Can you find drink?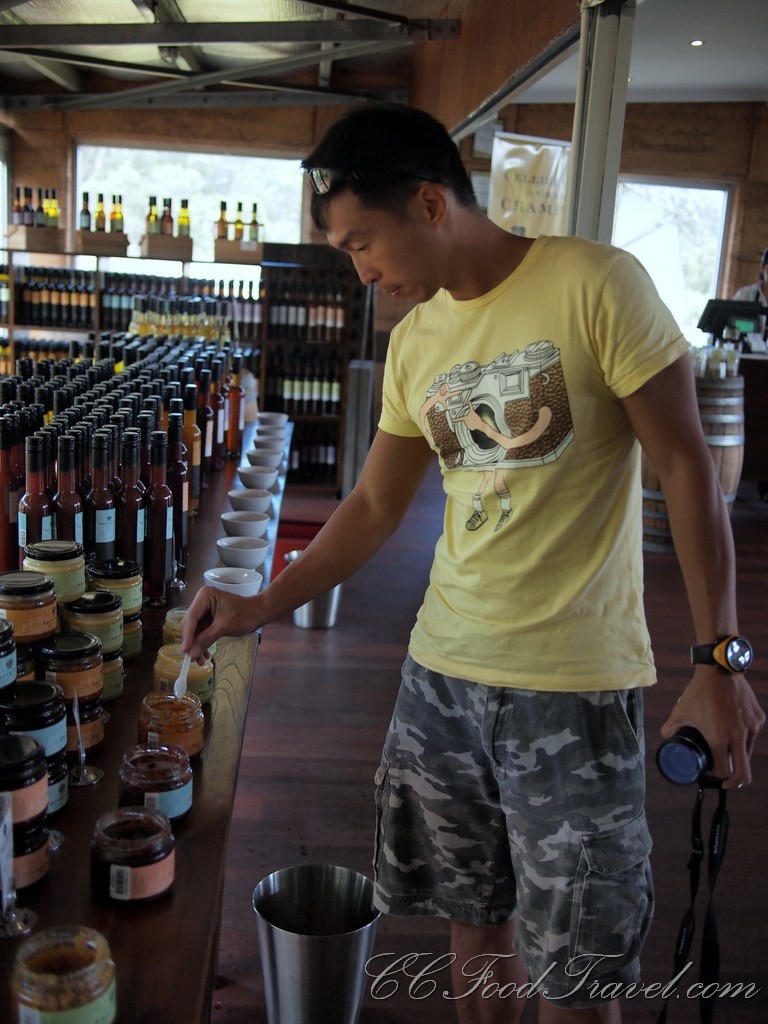
Yes, bounding box: (x1=0, y1=664, x2=59, y2=790).
